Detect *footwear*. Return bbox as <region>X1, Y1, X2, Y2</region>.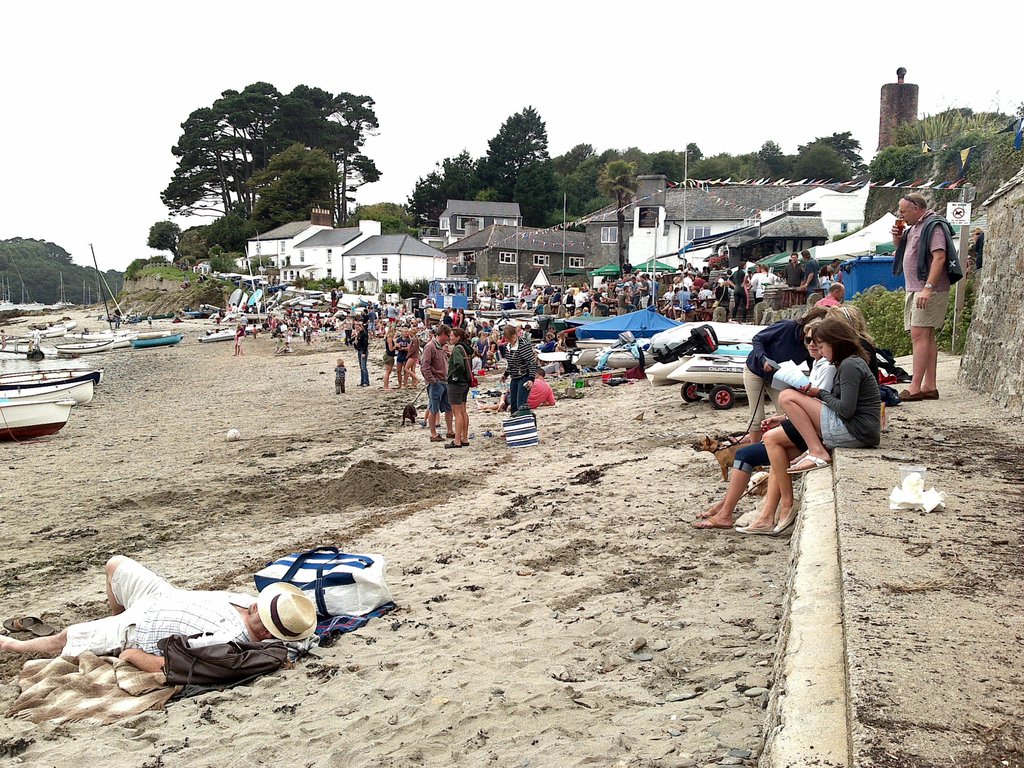
<region>444, 440, 466, 450</region>.
